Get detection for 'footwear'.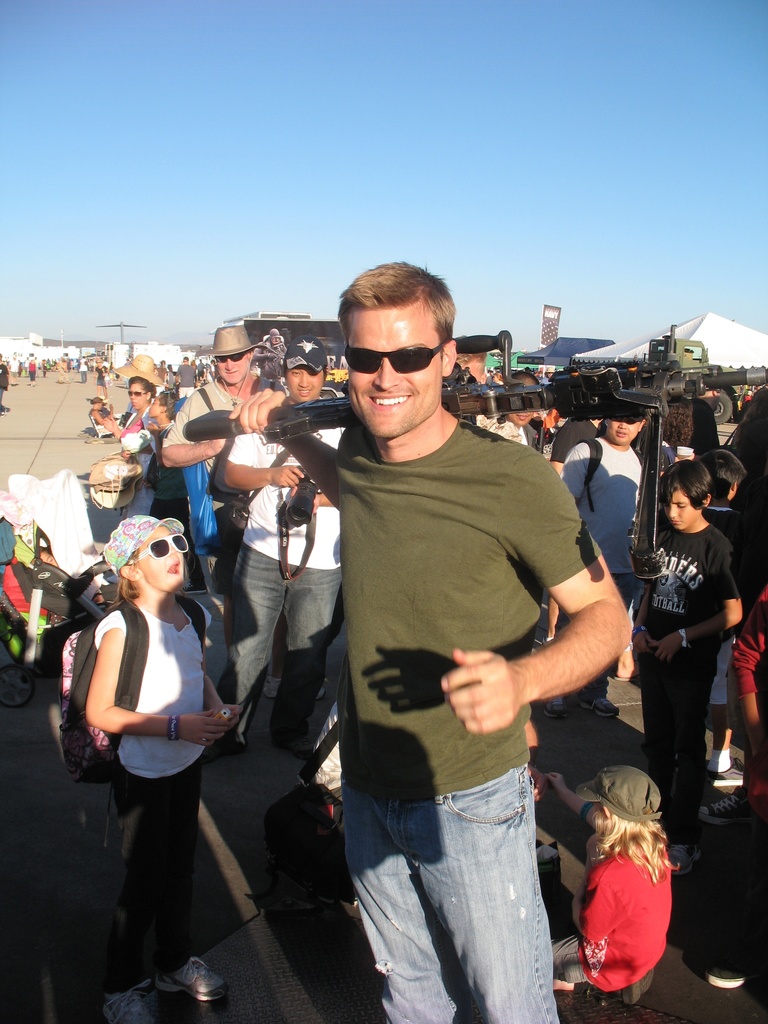
Detection: {"x1": 133, "y1": 946, "x2": 220, "y2": 1013}.
